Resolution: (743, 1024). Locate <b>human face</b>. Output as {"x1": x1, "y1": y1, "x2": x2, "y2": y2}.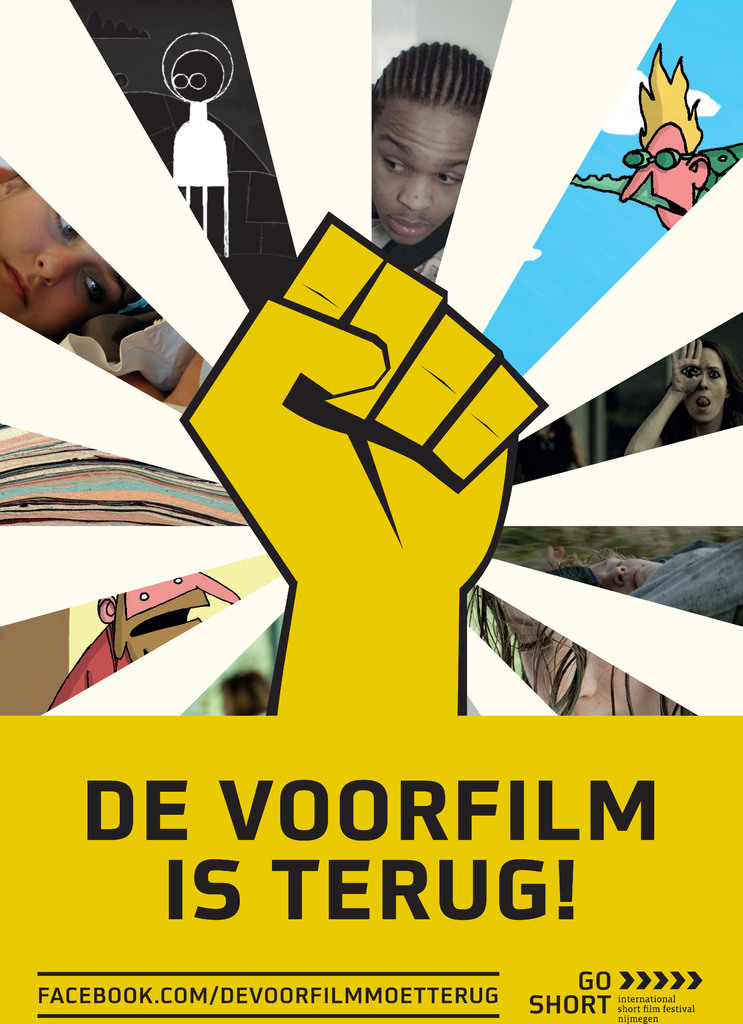
{"x1": 682, "y1": 348, "x2": 730, "y2": 424}.
